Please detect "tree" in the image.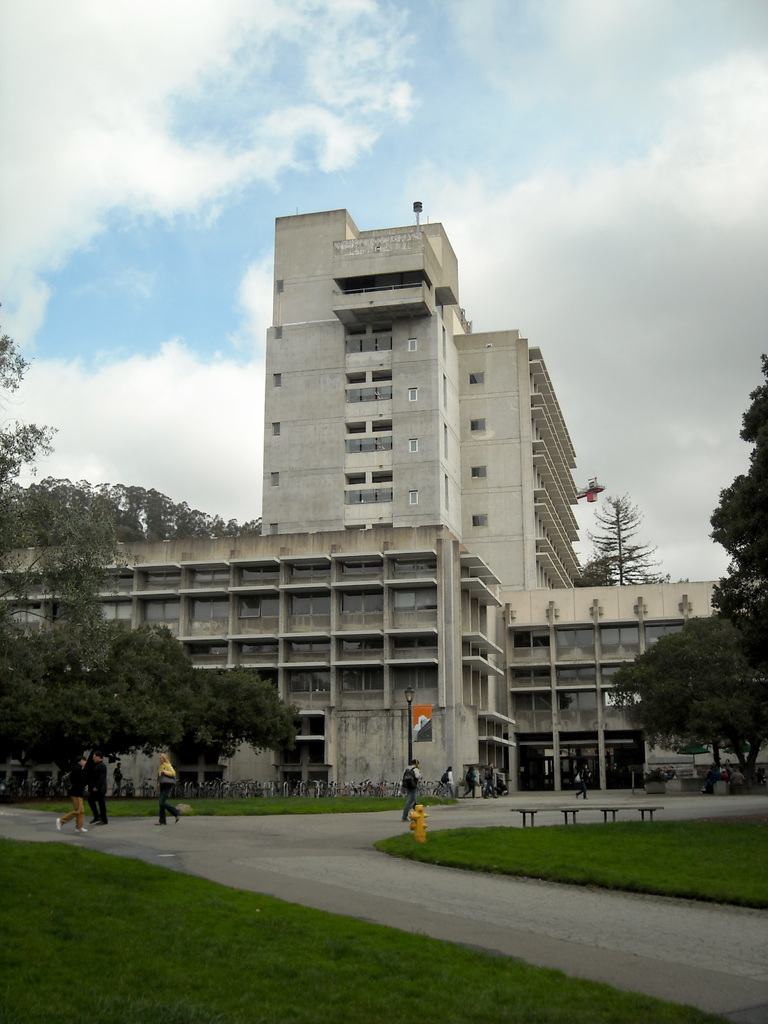
l=567, t=547, r=616, b=588.
